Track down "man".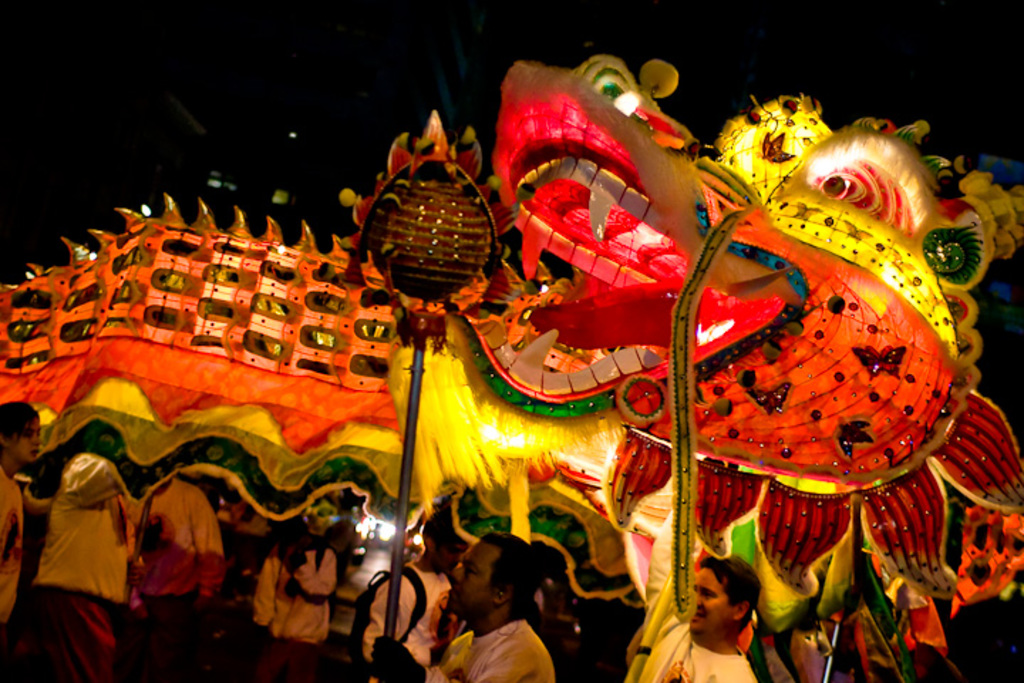
Tracked to region(354, 497, 469, 682).
